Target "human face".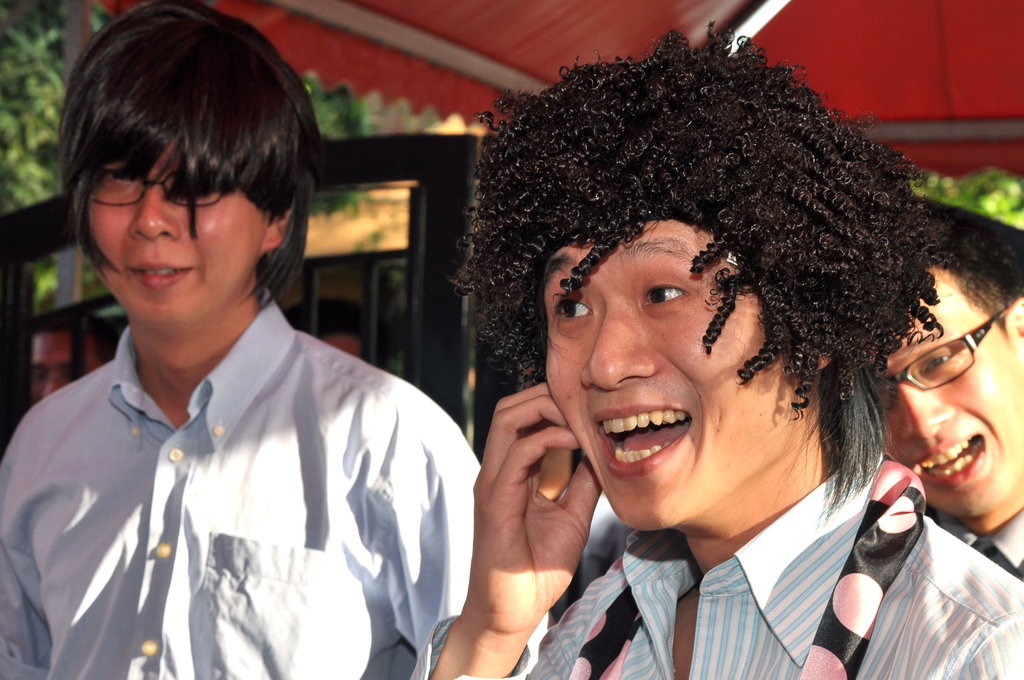
Target region: detection(83, 139, 268, 323).
